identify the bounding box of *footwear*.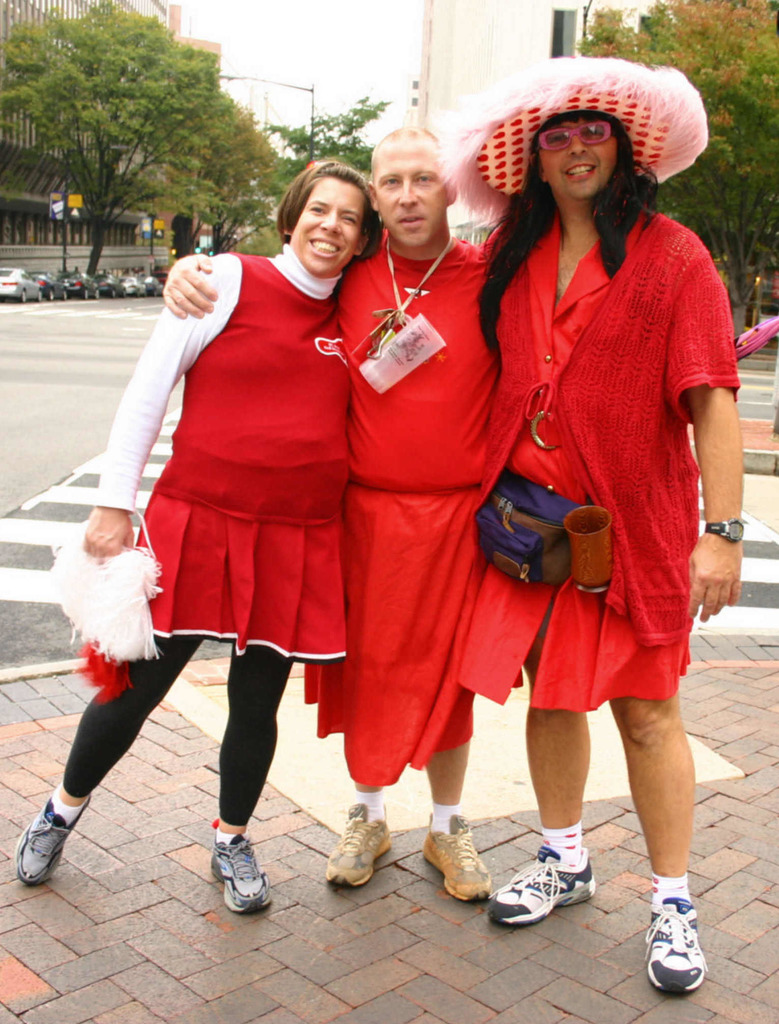
<box>14,791,92,888</box>.
